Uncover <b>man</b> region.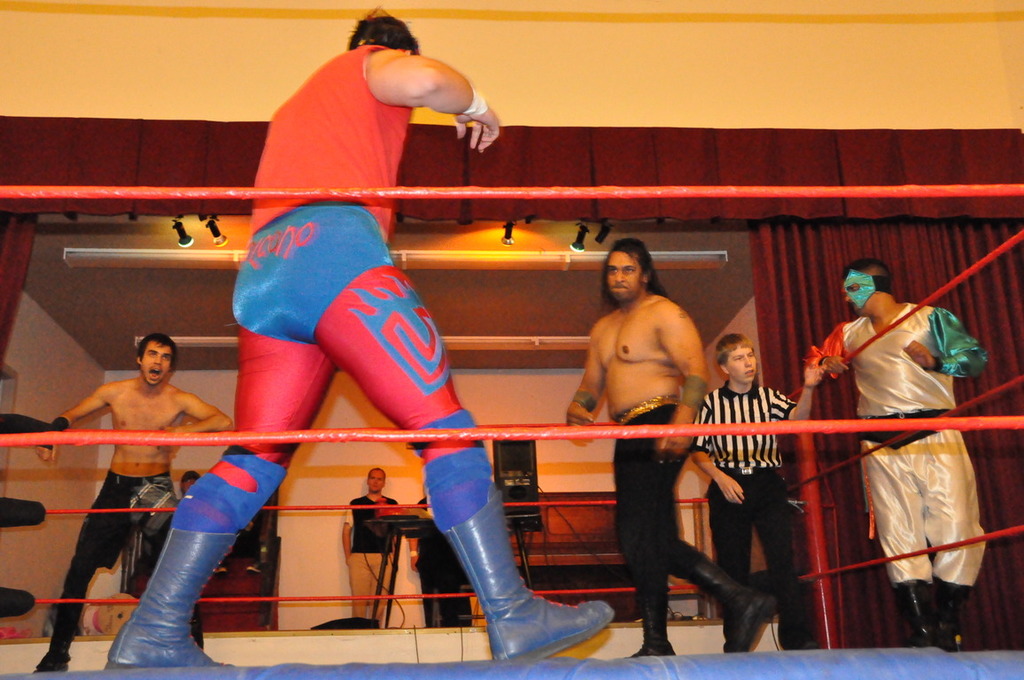
Uncovered: 99/6/615/668.
